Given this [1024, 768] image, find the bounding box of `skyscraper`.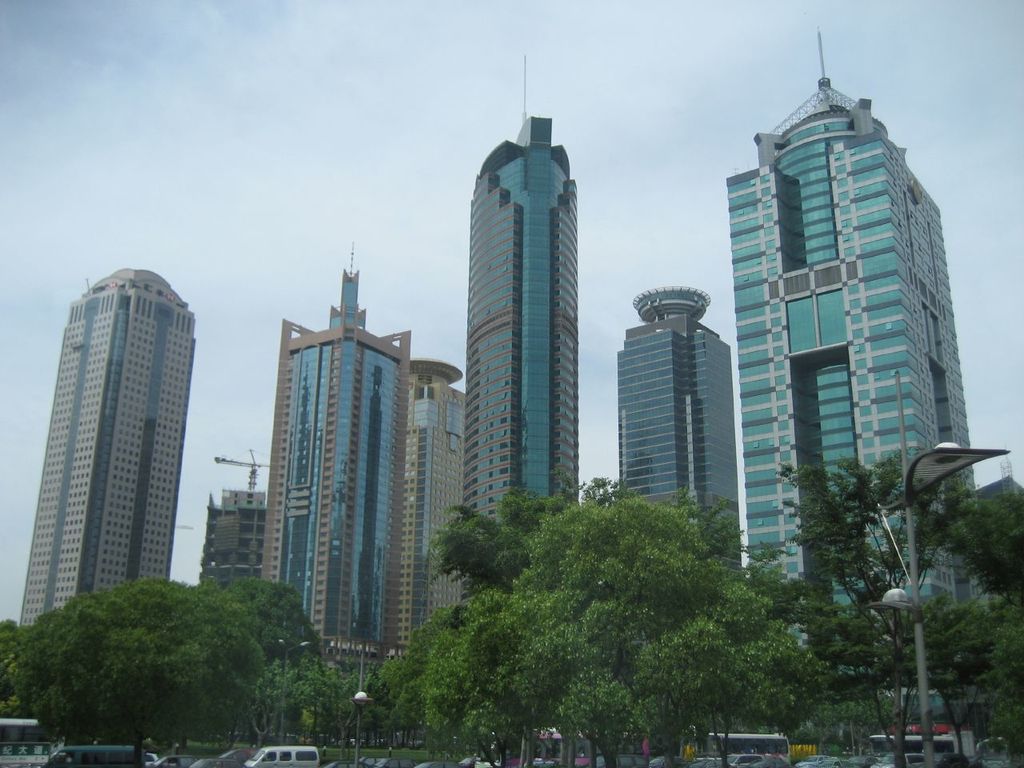
(left=265, top=238, right=402, bottom=680).
